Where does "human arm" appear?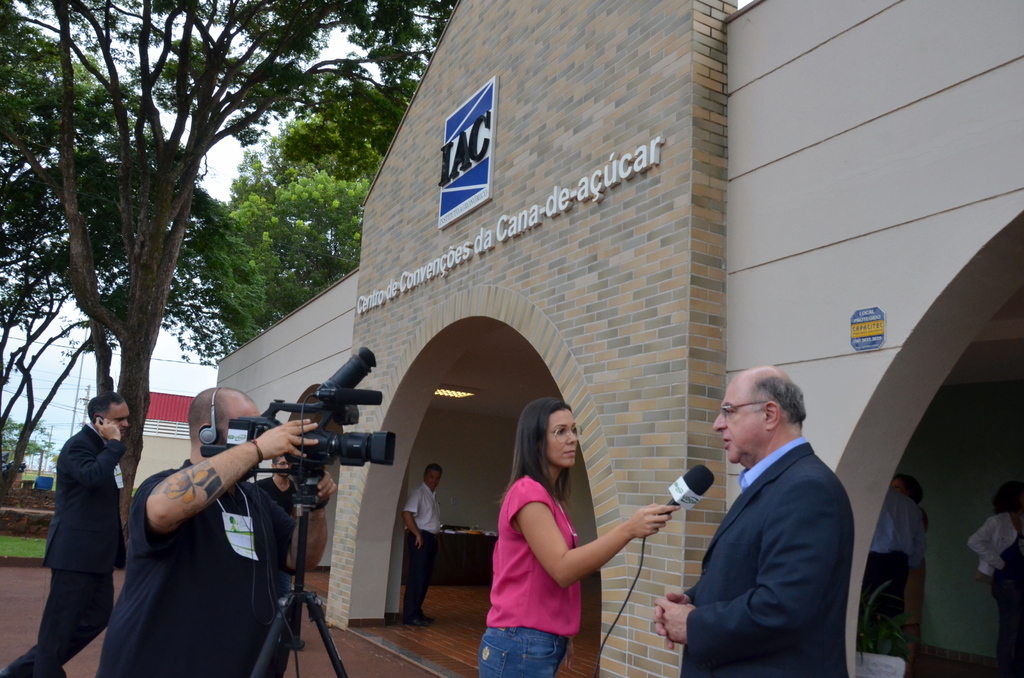
Appears at bbox=(652, 580, 701, 654).
